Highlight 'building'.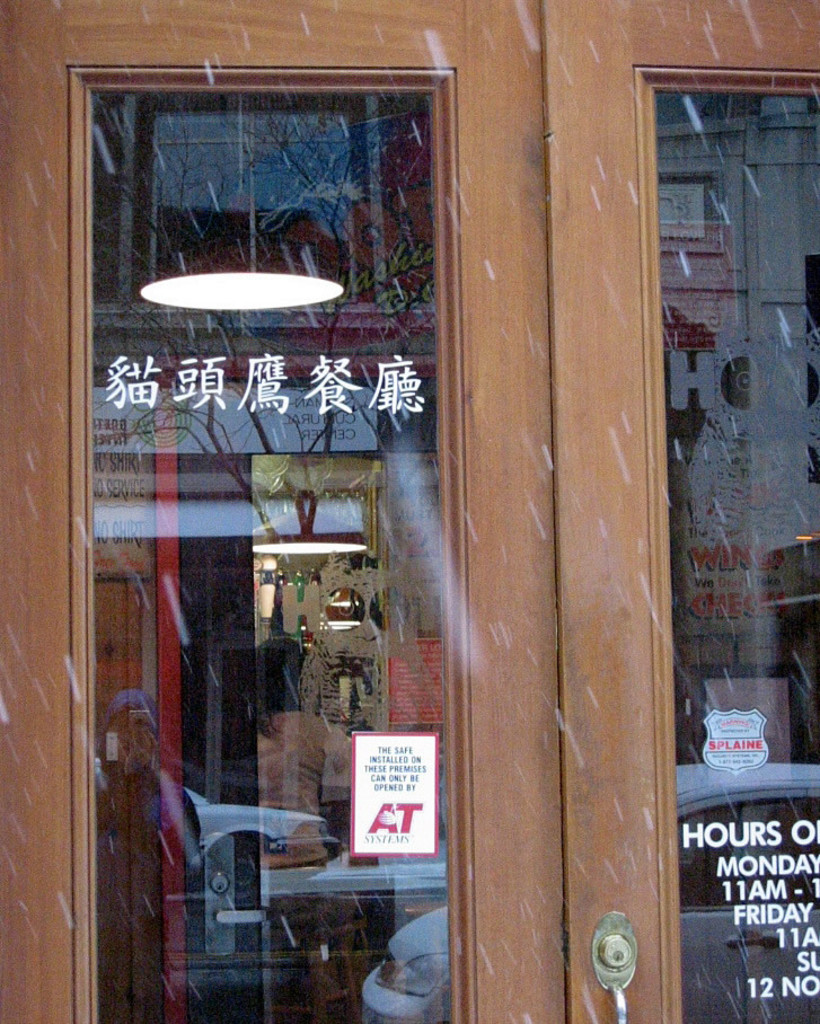
Highlighted region: <box>0,0,819,1023</box>.
